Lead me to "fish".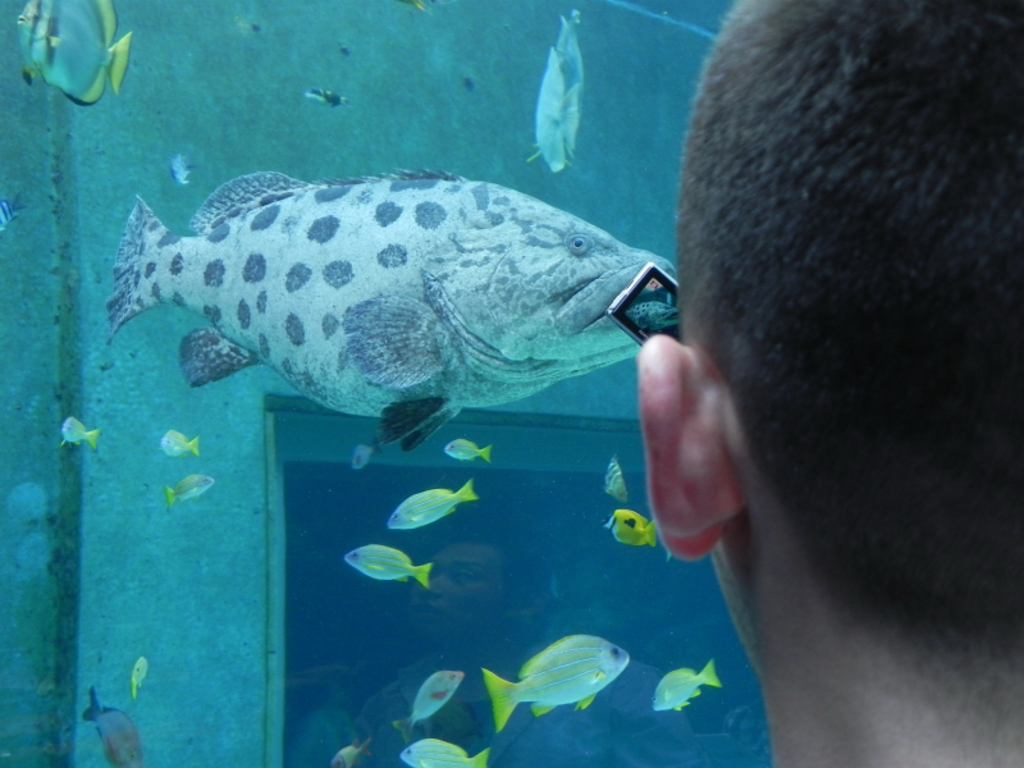
Lead to region(0, 196, 27, 238).
